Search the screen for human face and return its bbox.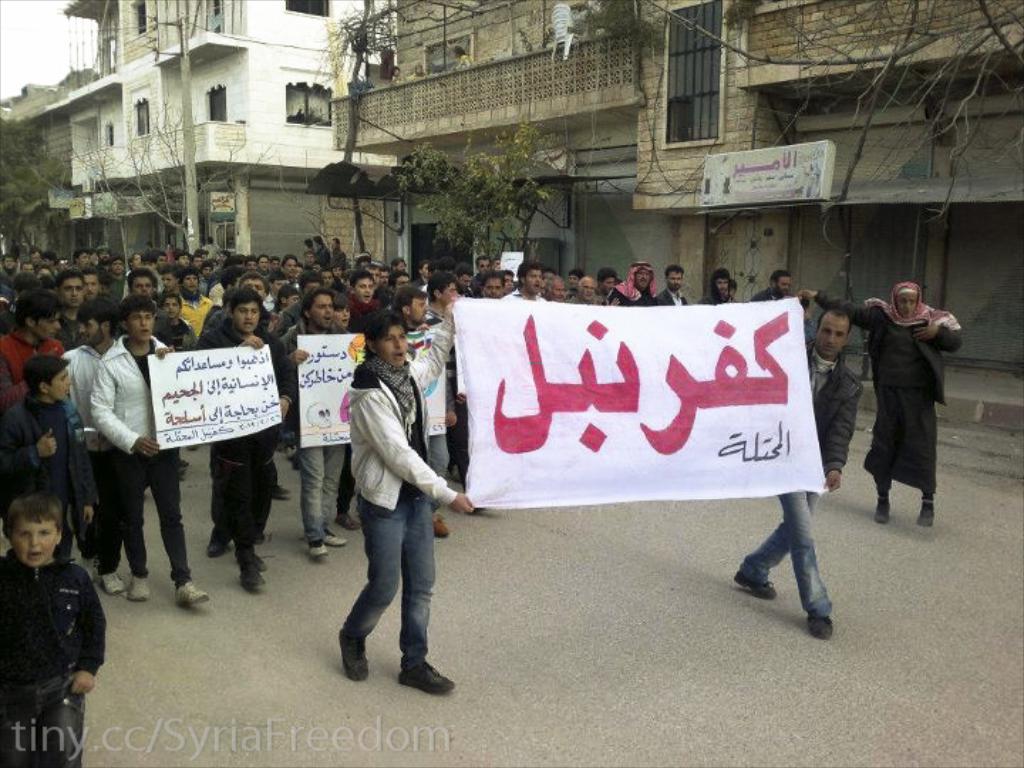
Found: l=542, t=282, r=563, b=299.
